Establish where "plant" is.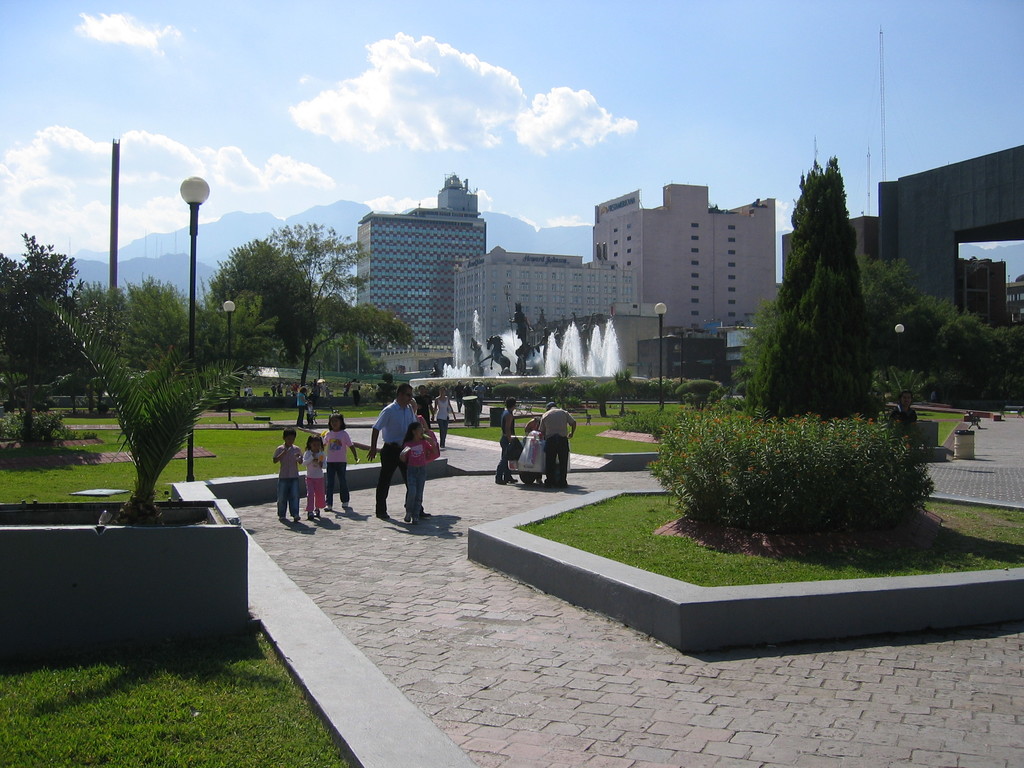
Established at <box>597,369,664,411</box>.
